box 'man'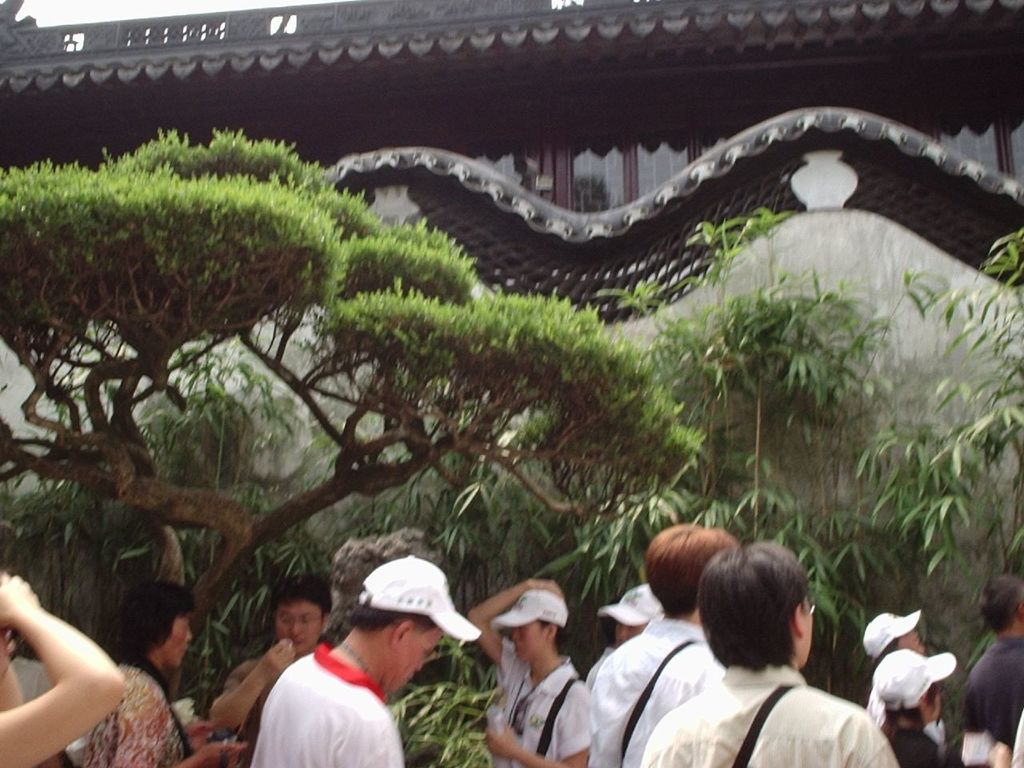
locate(586, 516, 731, 766)
